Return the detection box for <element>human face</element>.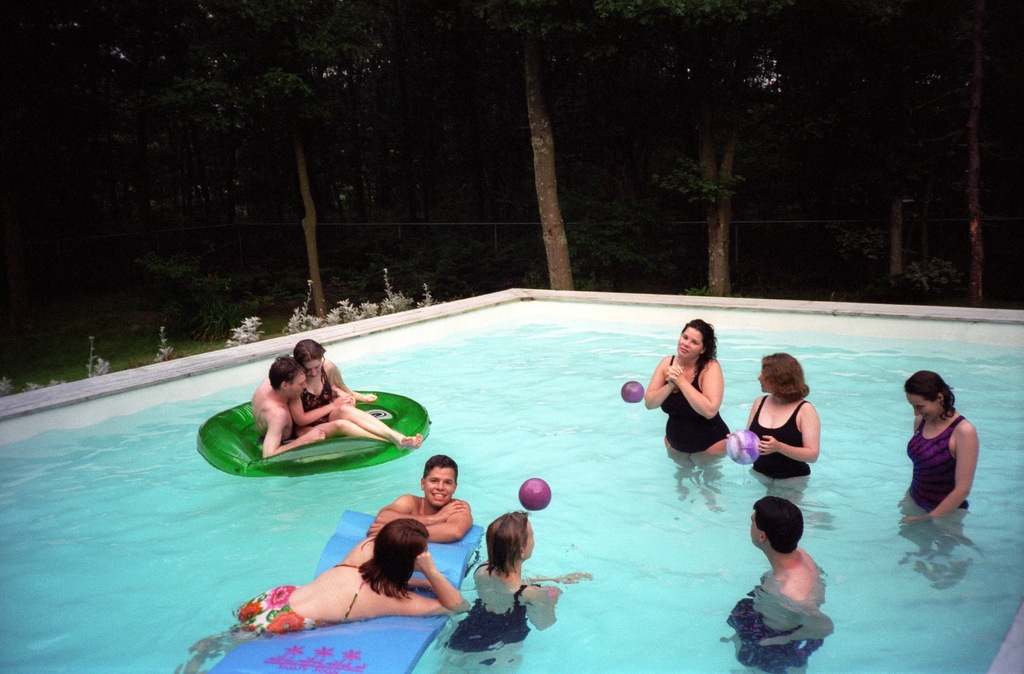
pyautogui.locateOnScreen(426, 465, 452, 508).
